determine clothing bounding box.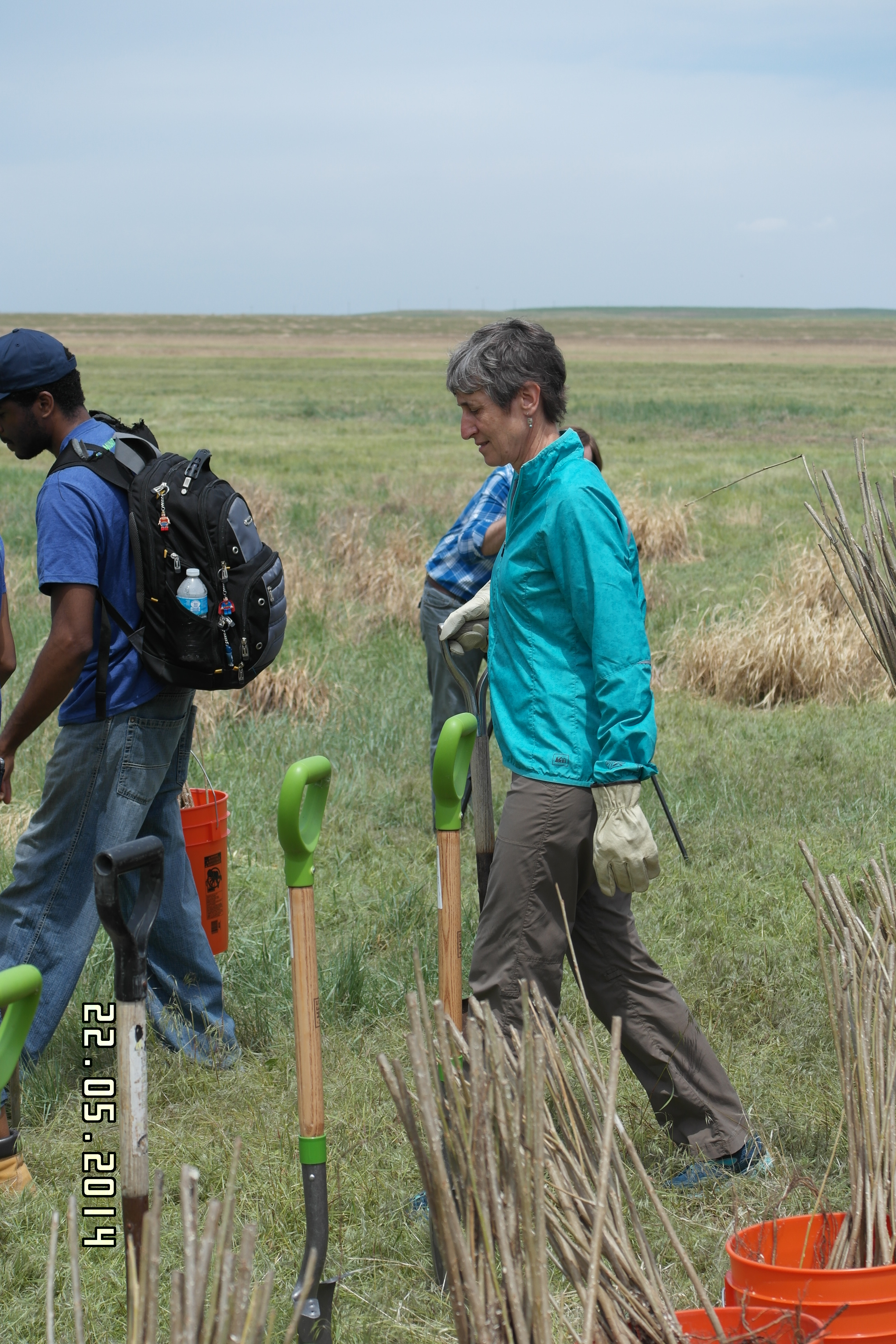
Determined: <bbox>145, 153, 180, 281</bbox>.
